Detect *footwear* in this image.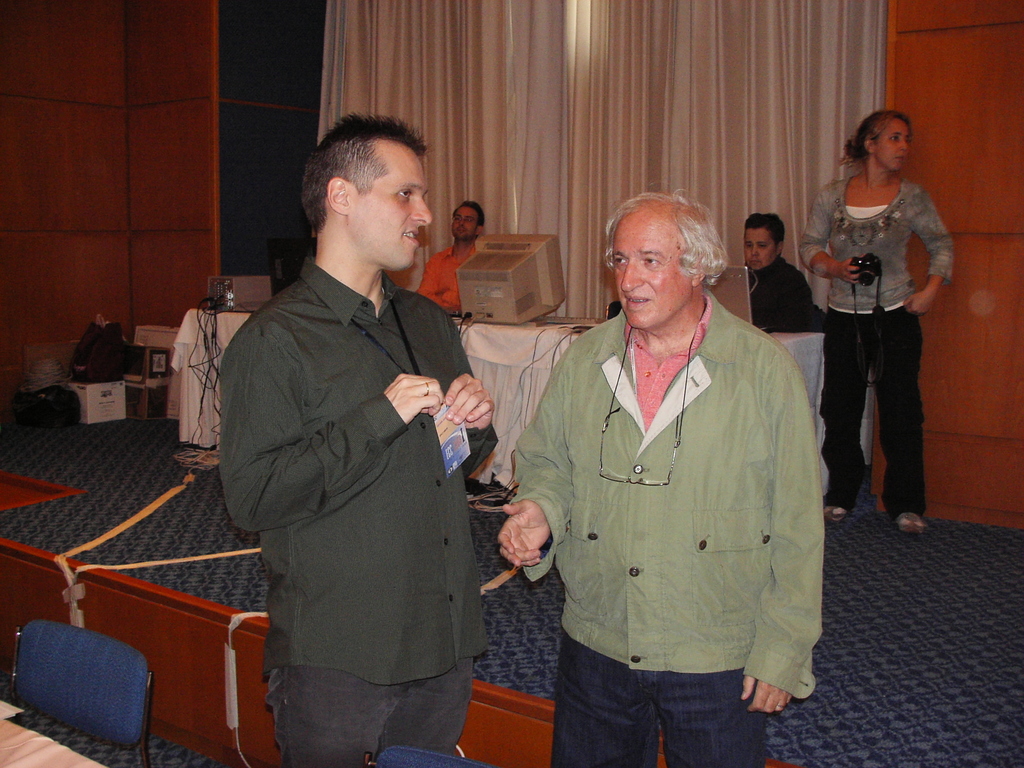
Detection: 822 506 849 524.
